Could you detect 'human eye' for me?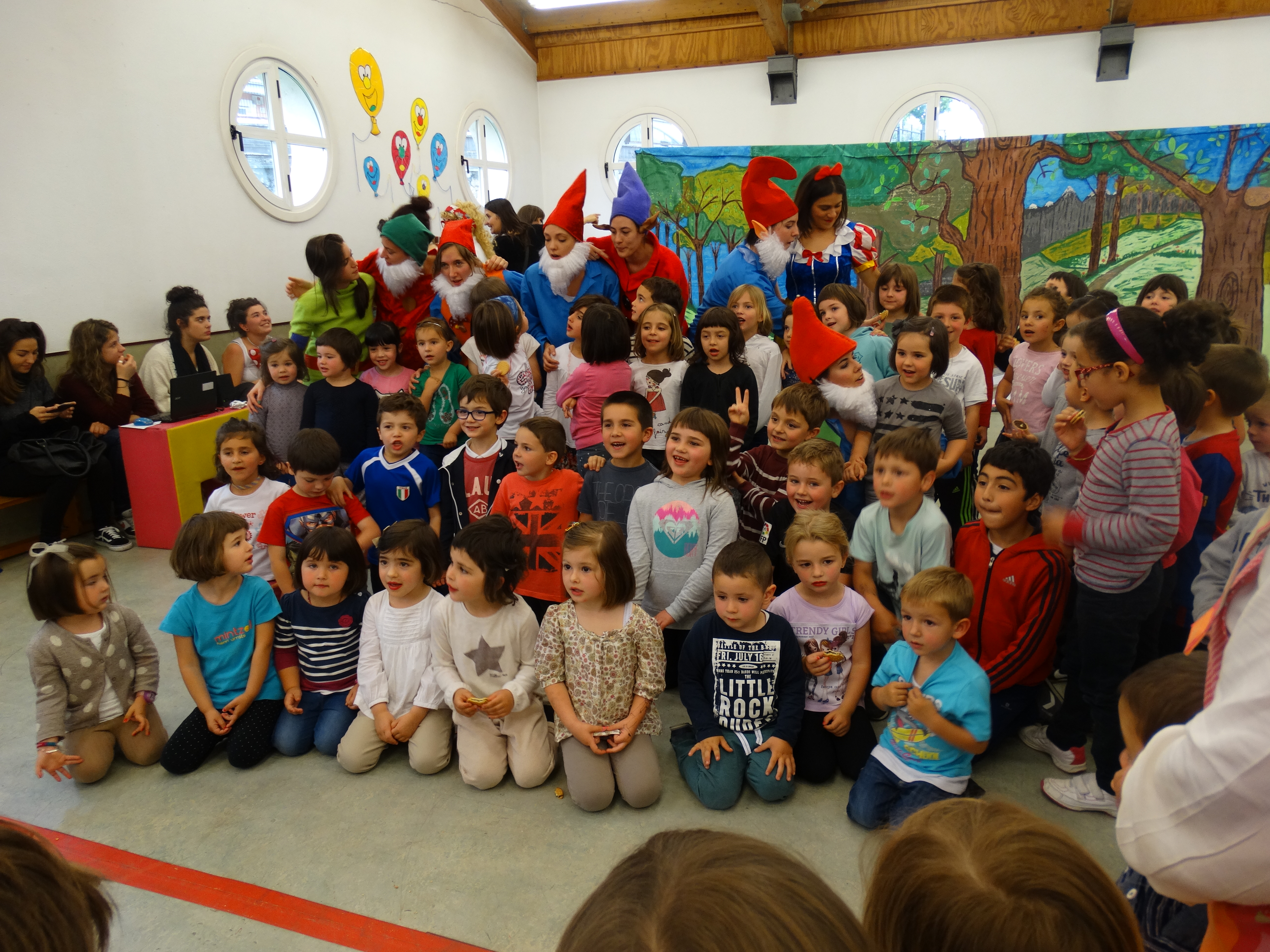
Detection result: (left=253, top=76, right=256, bottom=79).
